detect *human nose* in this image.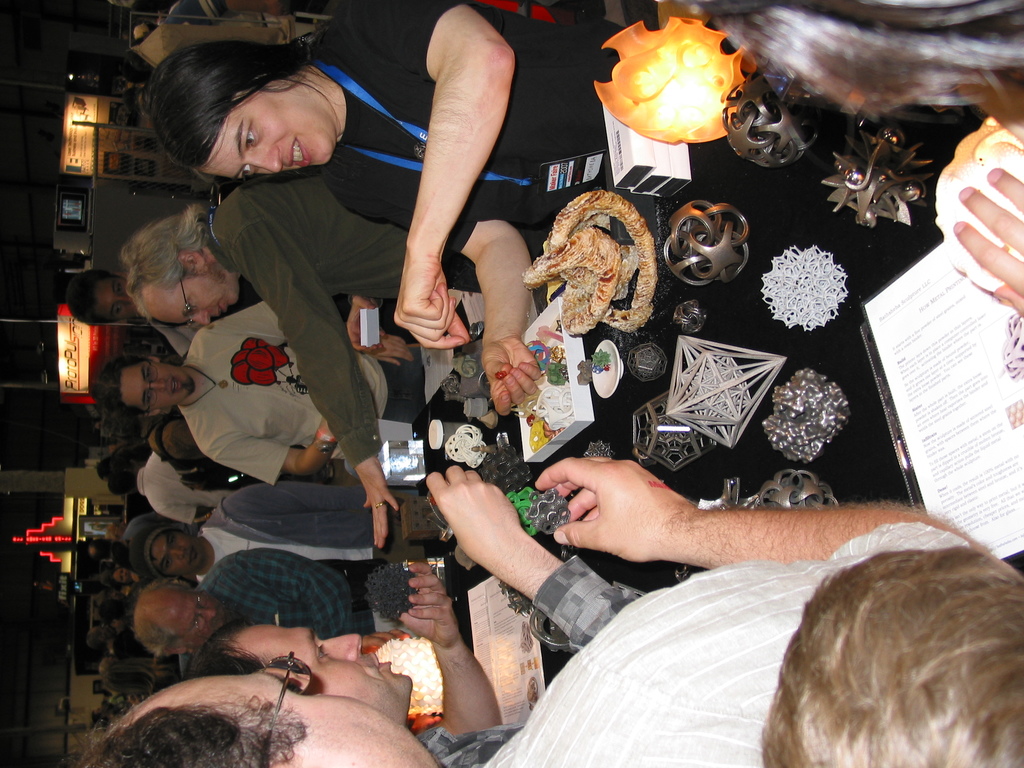
Detection: {"left": 253, "top": 147, "right": 284, "bottom": 170}.
